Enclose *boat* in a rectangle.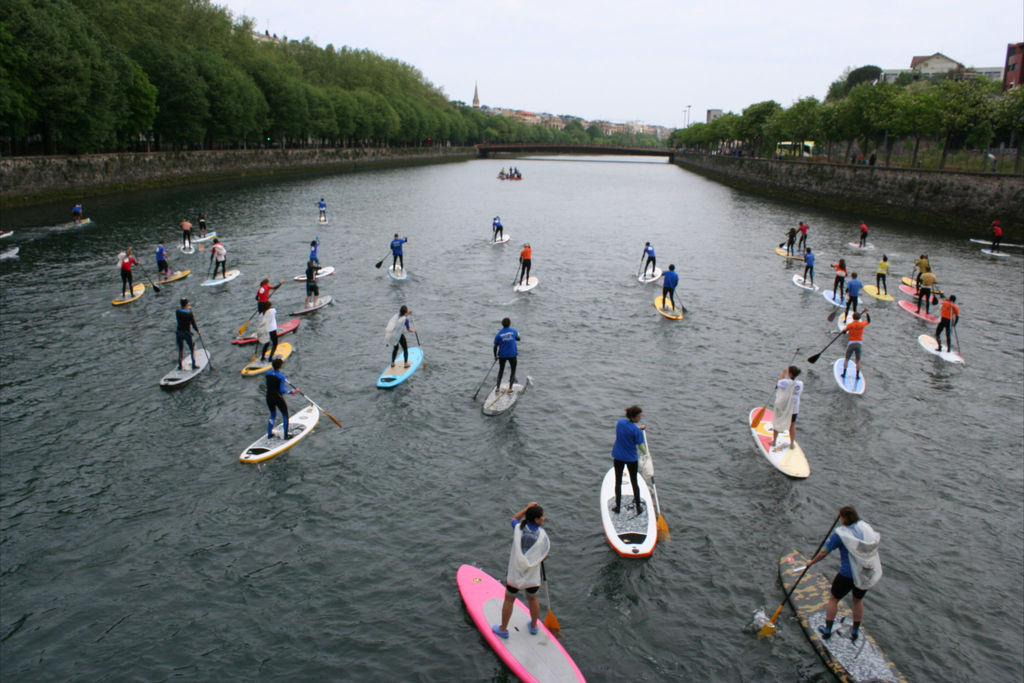
bbox(793, 272, 818, 290).
